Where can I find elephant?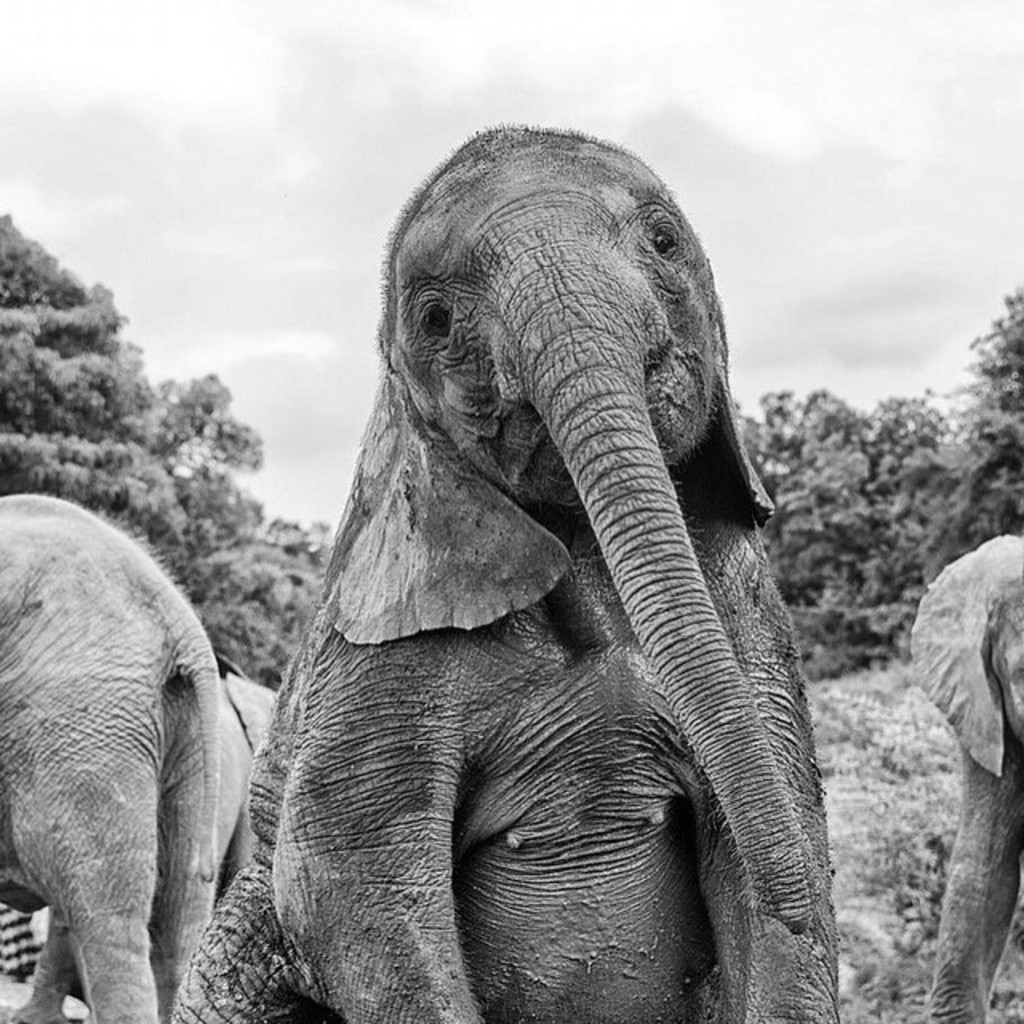
You can find it at select_region(176, 120, 843, 1023).
